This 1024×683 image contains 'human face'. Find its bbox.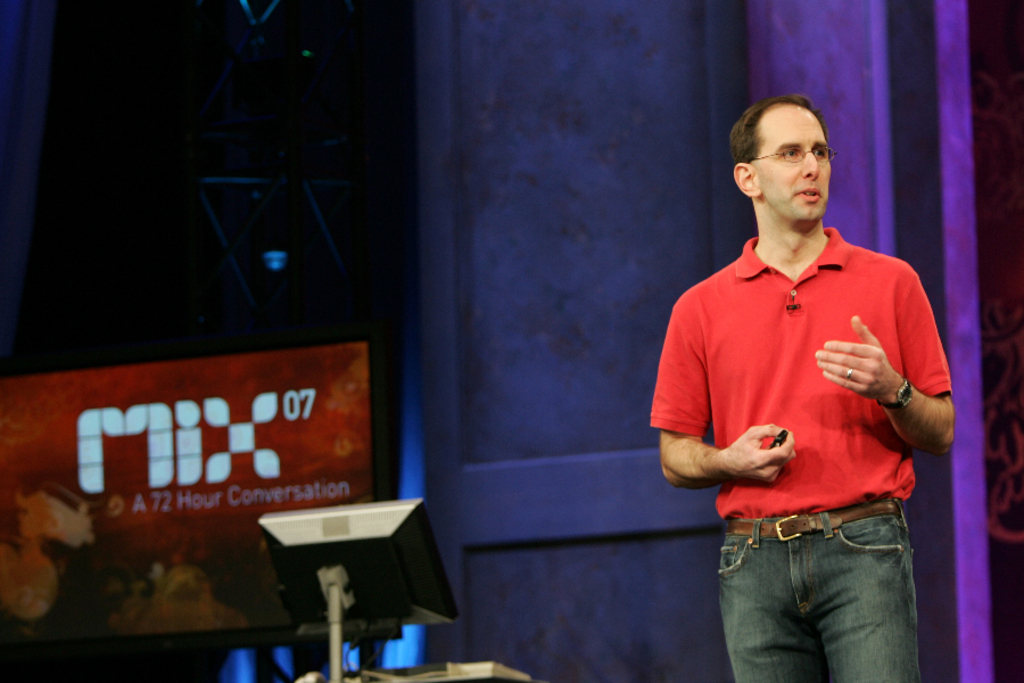
751:107:829:223.
